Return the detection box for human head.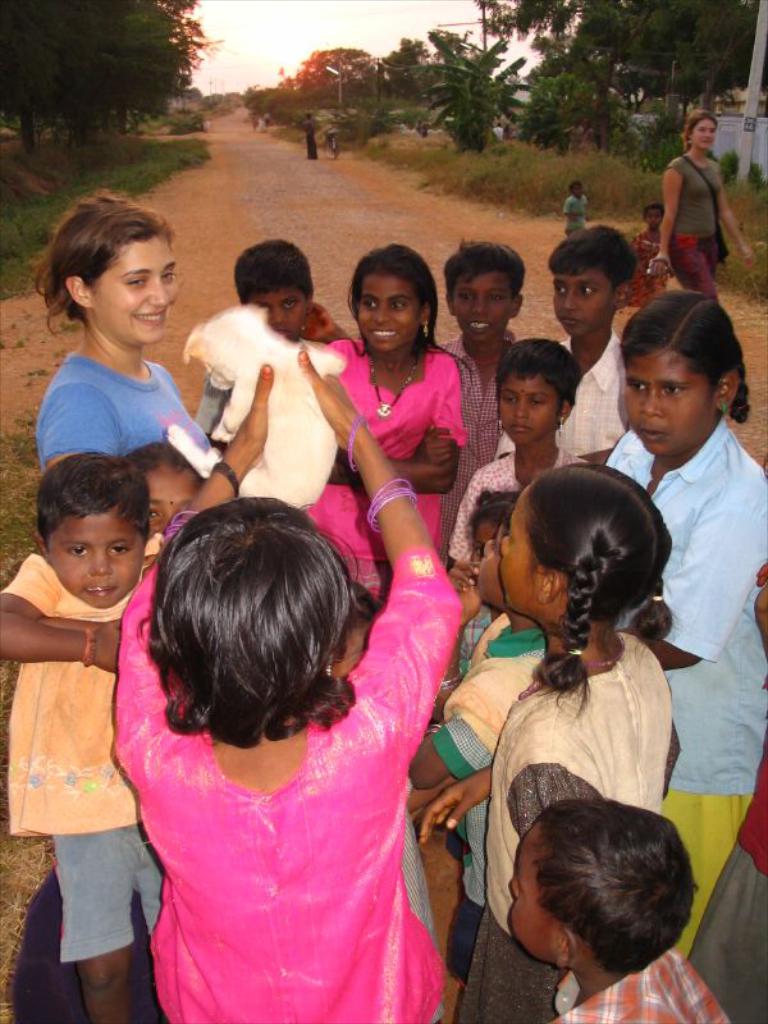
507, 796, 694, 965.
